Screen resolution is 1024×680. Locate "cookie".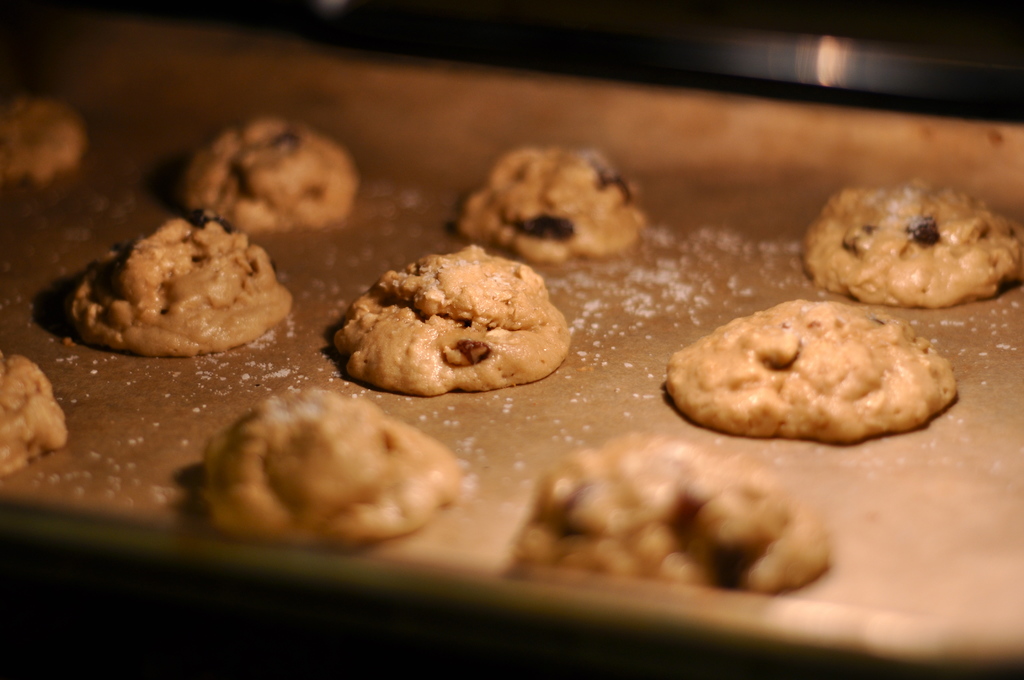
BBox(451, 143, 649, 266).
